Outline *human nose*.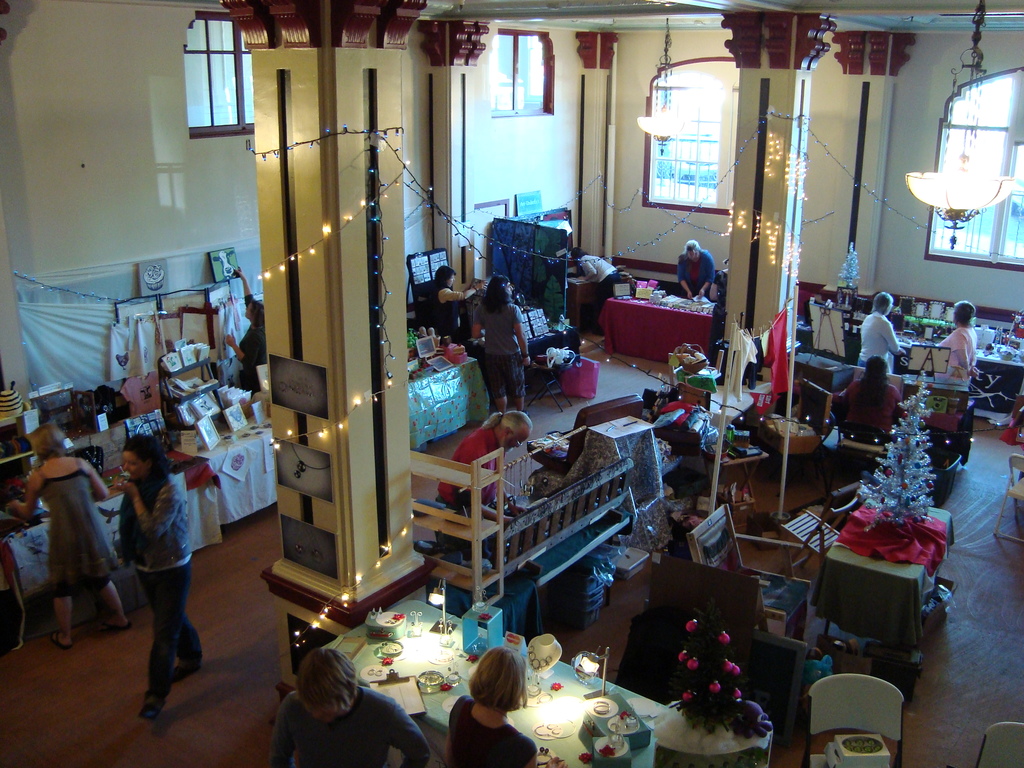
Outline: [120, 460, 132, 472].
